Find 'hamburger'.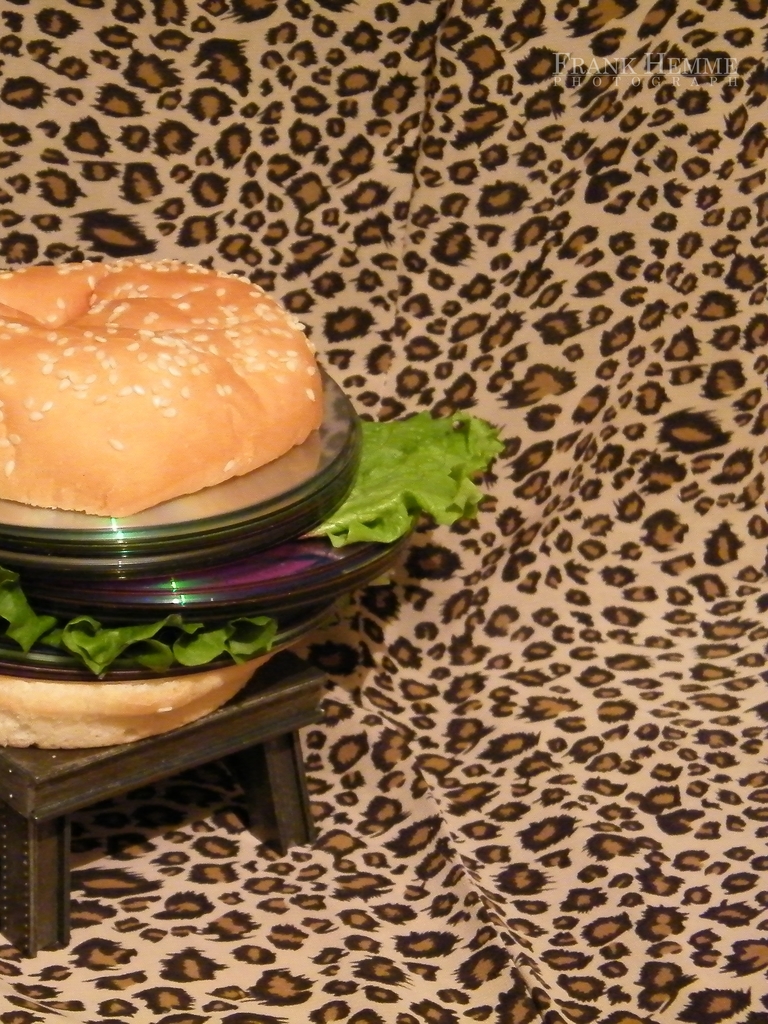
pyautogui.locateOnScreen(0, 263, 499, 749).
